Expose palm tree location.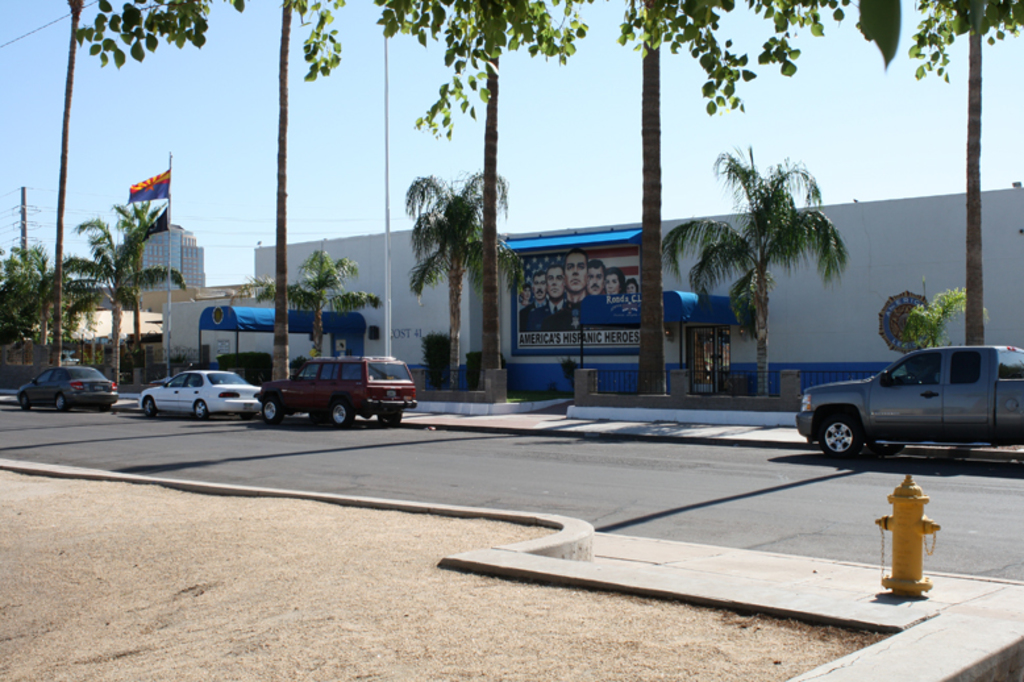
Exposed at 269:251:375:377.
